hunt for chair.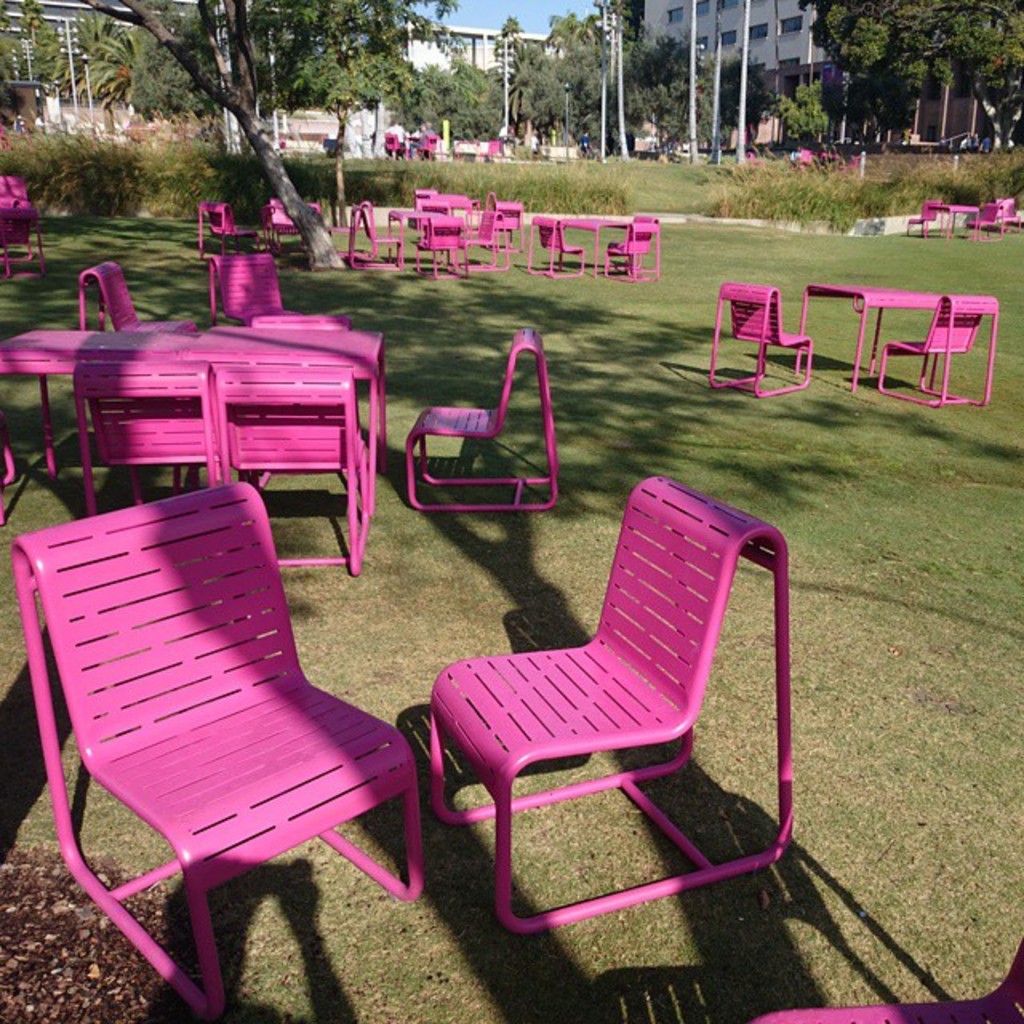
Hunted down at 707 283 830 402.
